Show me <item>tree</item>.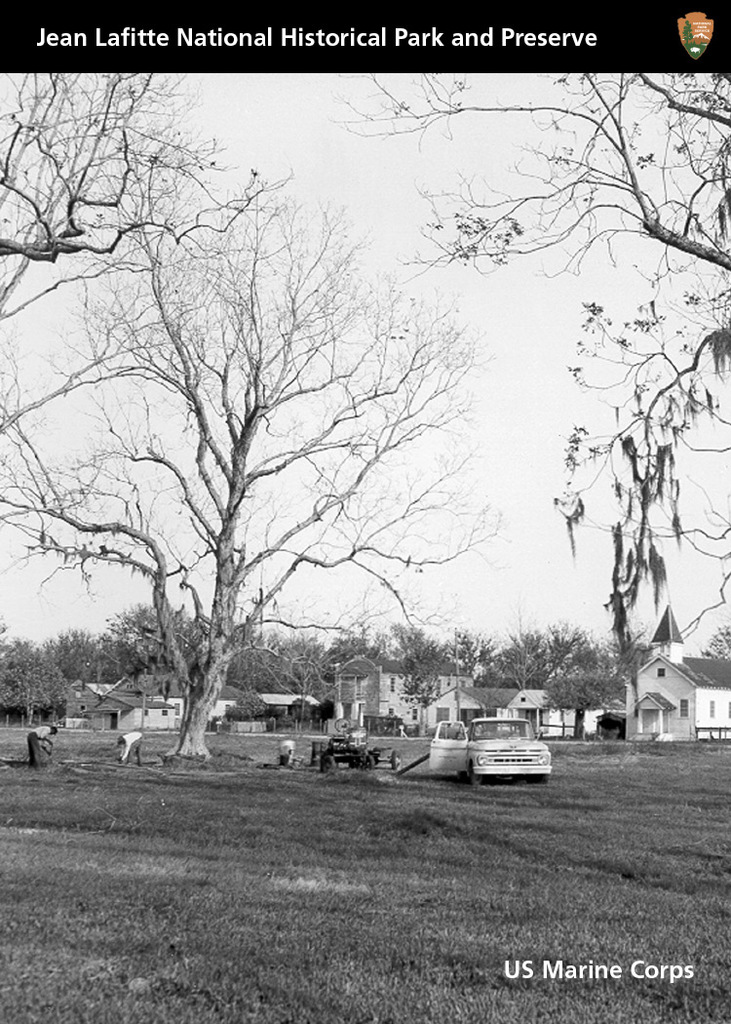
<item>tree</item> is here: bbox=[689, 617, 730, 667].
